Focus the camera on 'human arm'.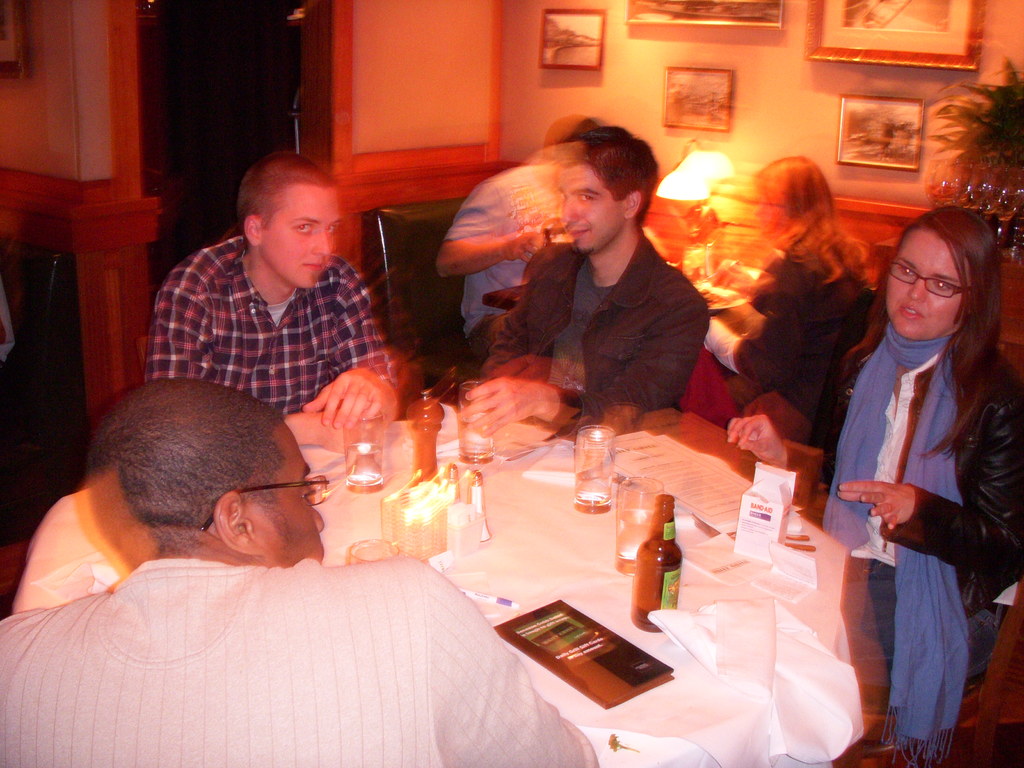
Focus region: 297,267,408,433.
